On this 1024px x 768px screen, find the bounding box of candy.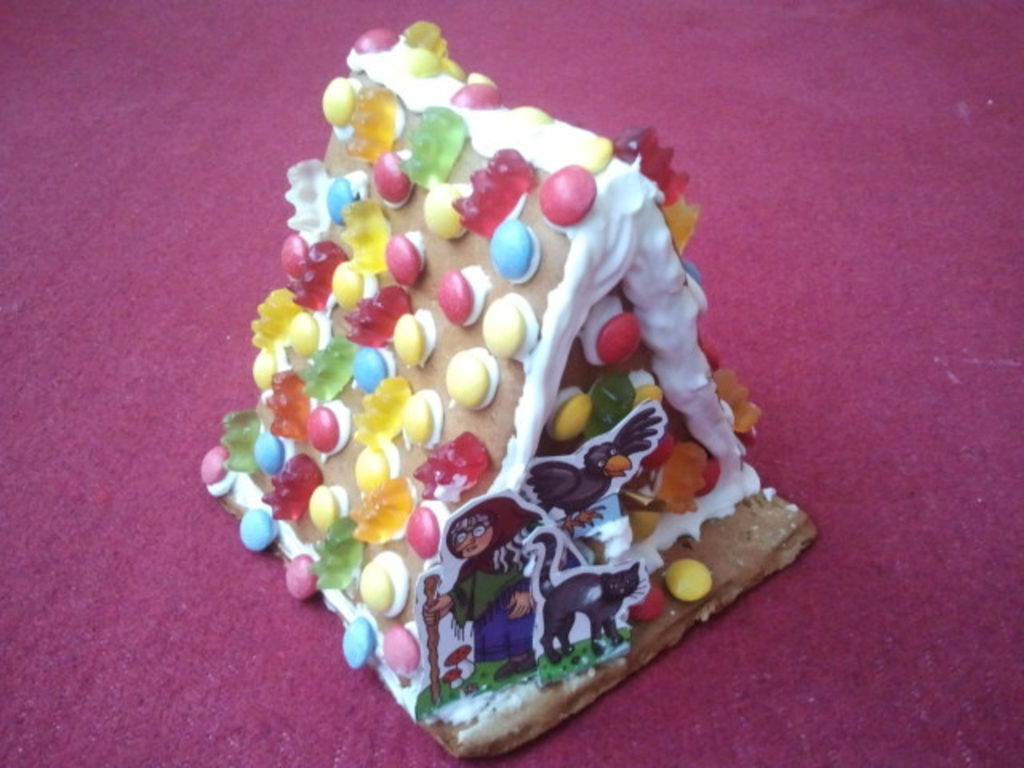
Bounding box: 198:442:227:488.
